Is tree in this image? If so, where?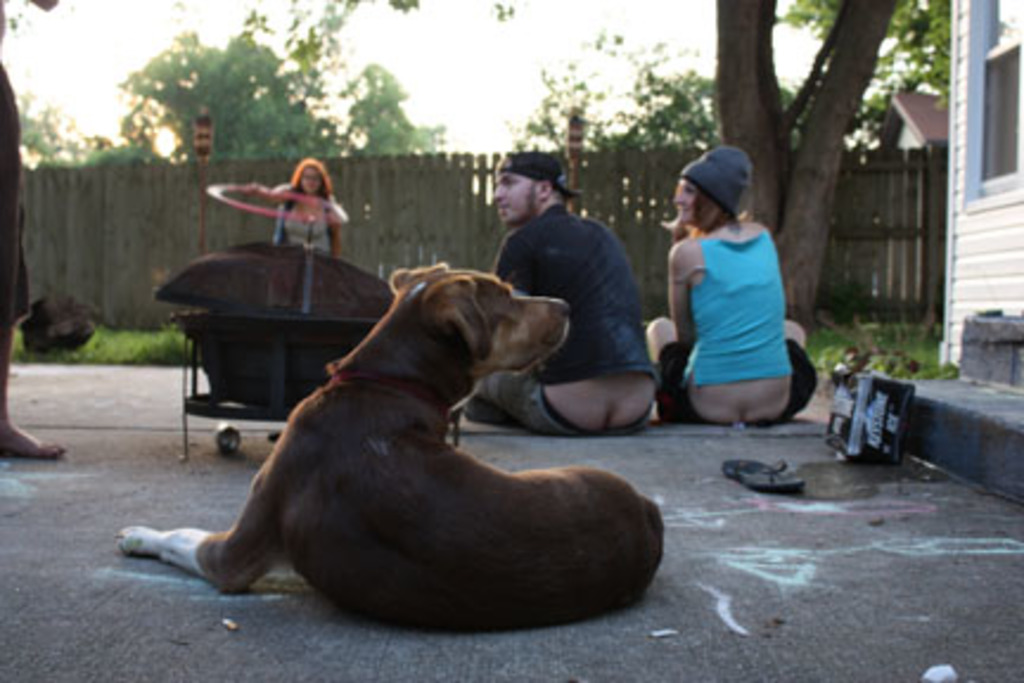
Yes, at rect(706, 0, 905, 344).
